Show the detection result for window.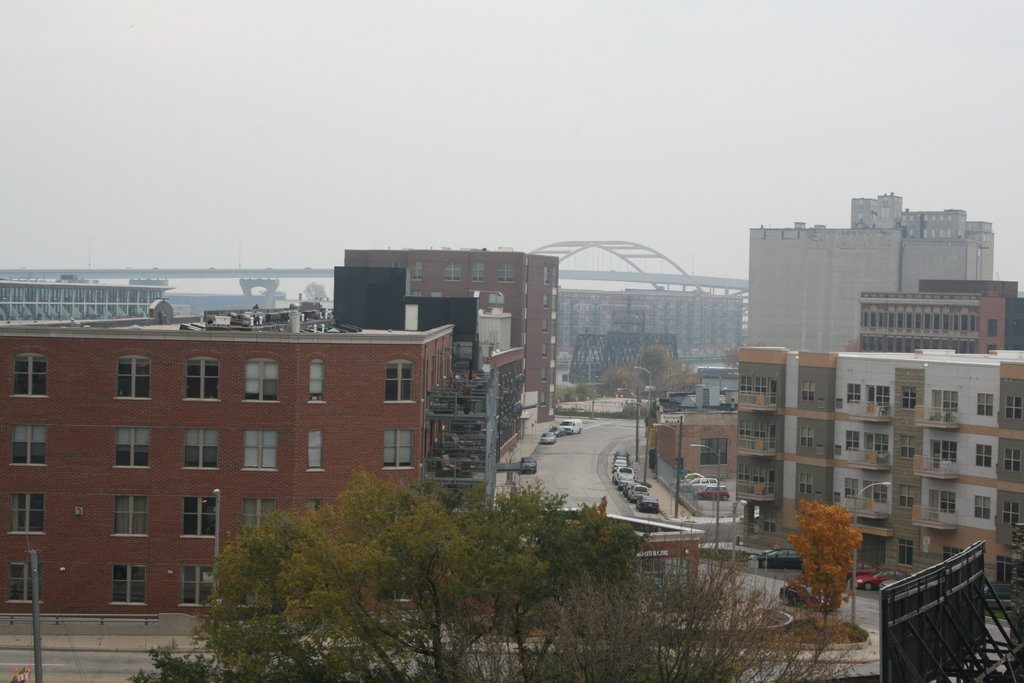
[x1=10, y1=425, x2=43, y2=467].
